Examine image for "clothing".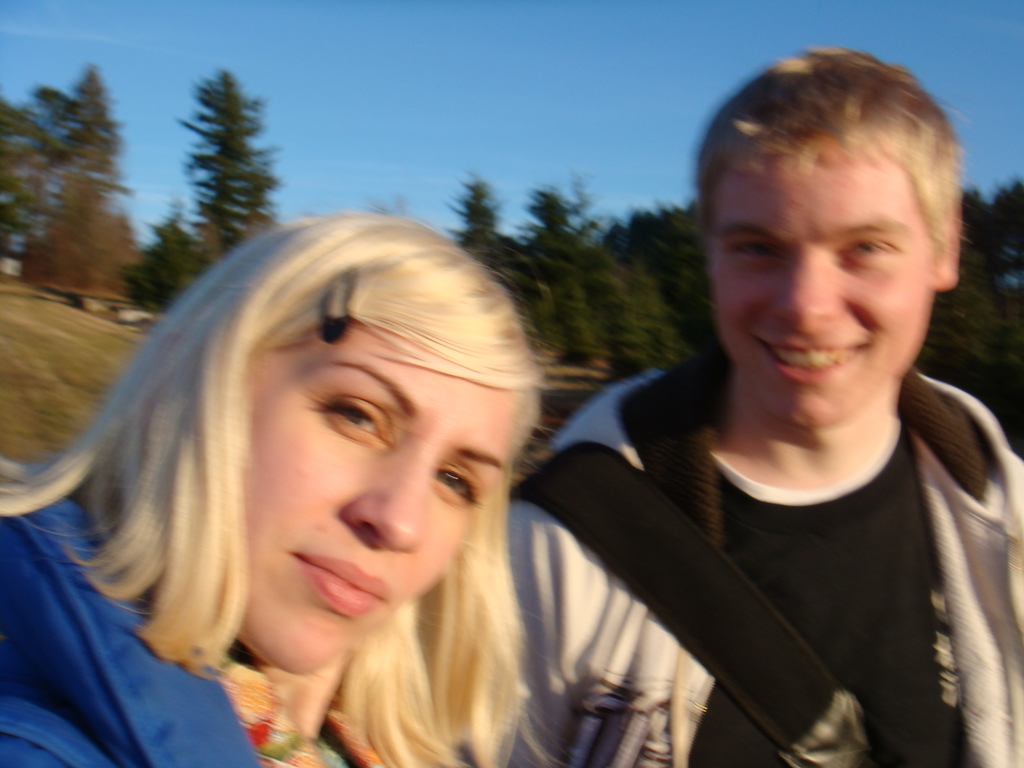
Examination result: bbox=(536, 319, 1023, 764).
